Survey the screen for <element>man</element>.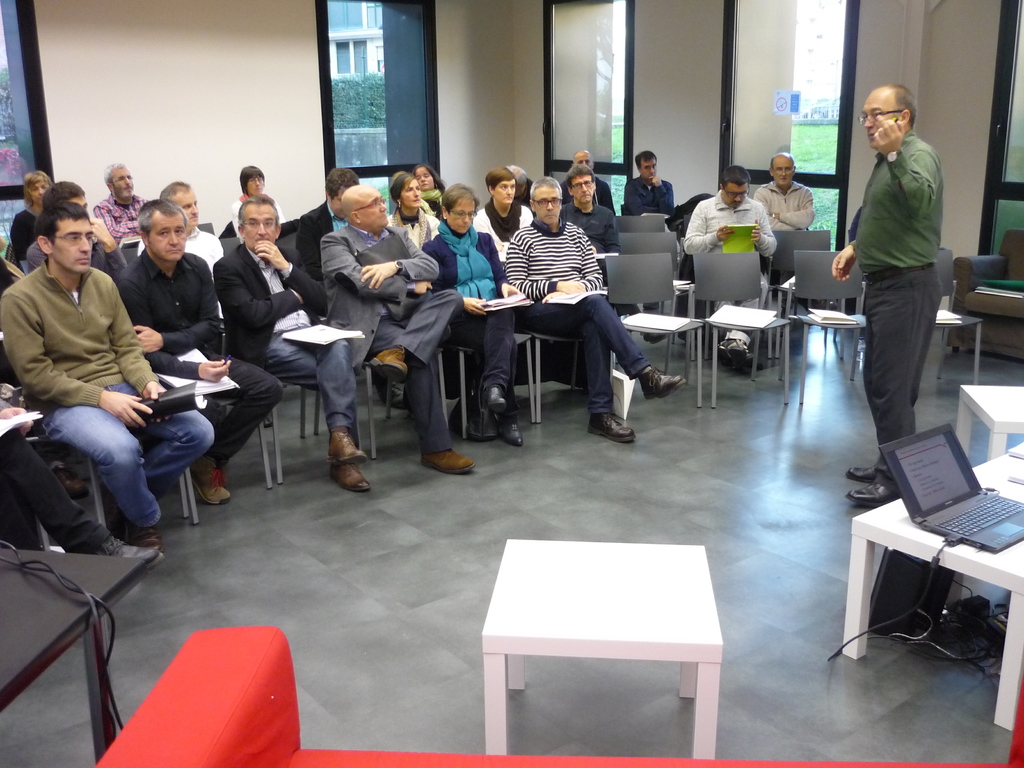
Survey found: 20,205,218,569.
